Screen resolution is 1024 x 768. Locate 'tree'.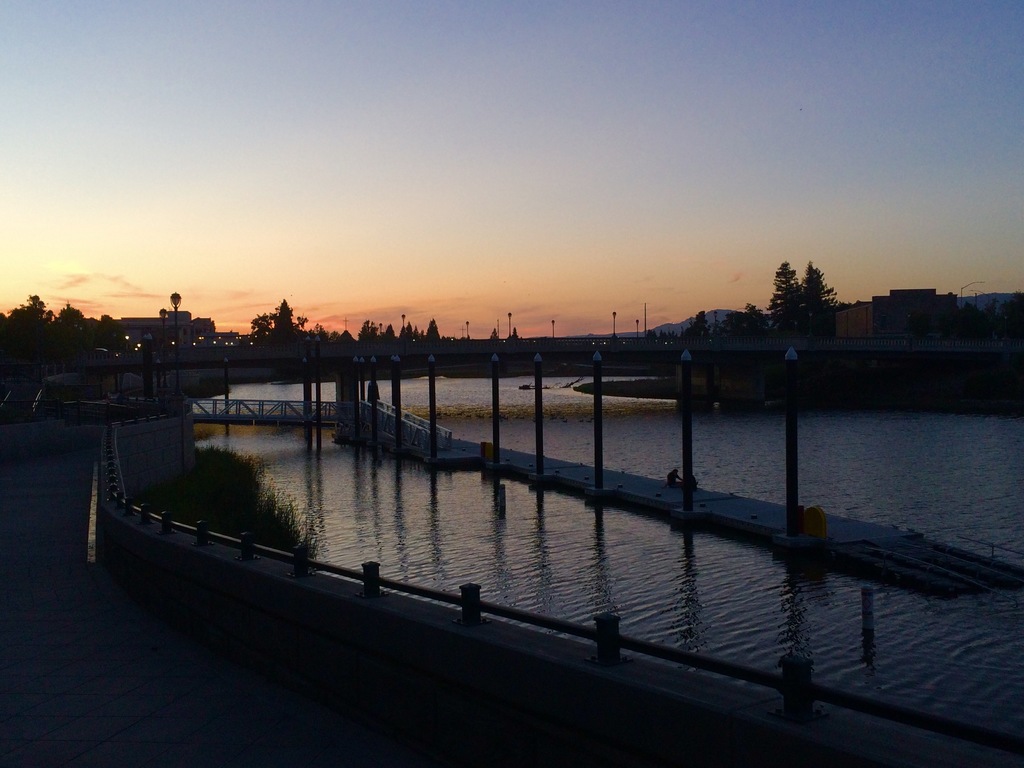
pyautogui.locateOnScreen(61, 302, 88, 368).
